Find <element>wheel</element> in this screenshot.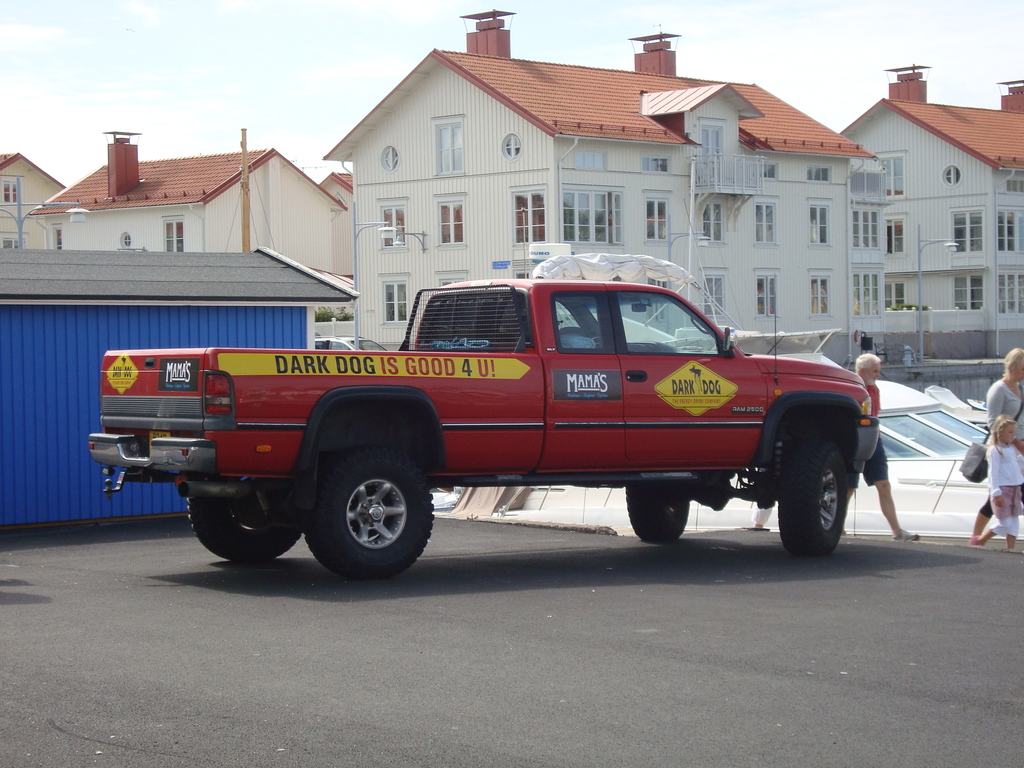
The bounding box for <element>wheel</element> is 779:440:848:556.
